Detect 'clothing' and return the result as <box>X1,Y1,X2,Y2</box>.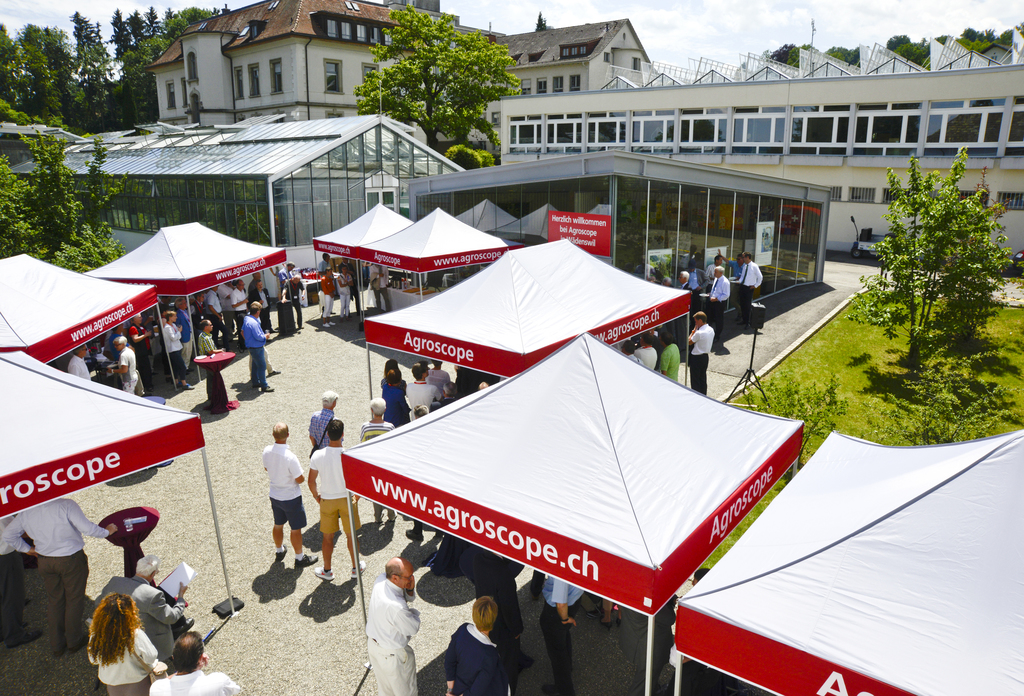
<box>365,575,420,695</box>.
